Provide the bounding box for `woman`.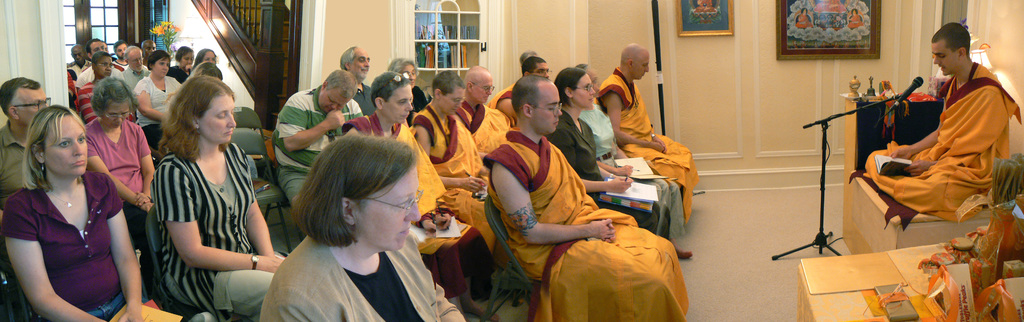
x1=159 y1=76 x2=291 y2=321.
